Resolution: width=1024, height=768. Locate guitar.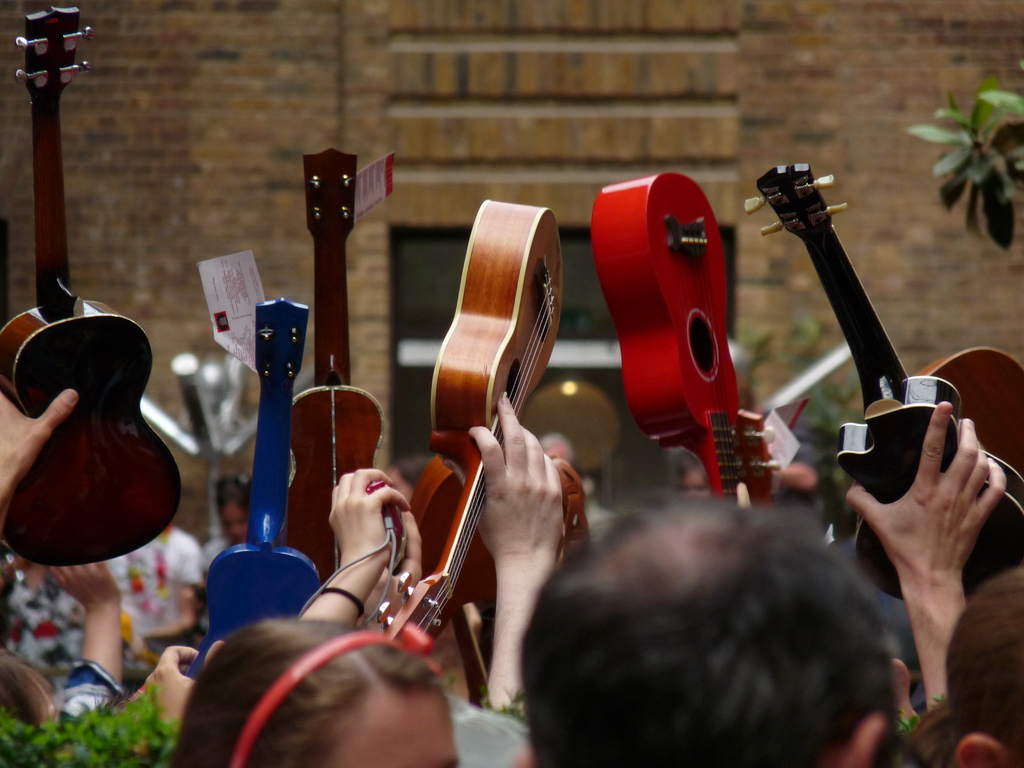
BBox(280, 147, 390, 590).
